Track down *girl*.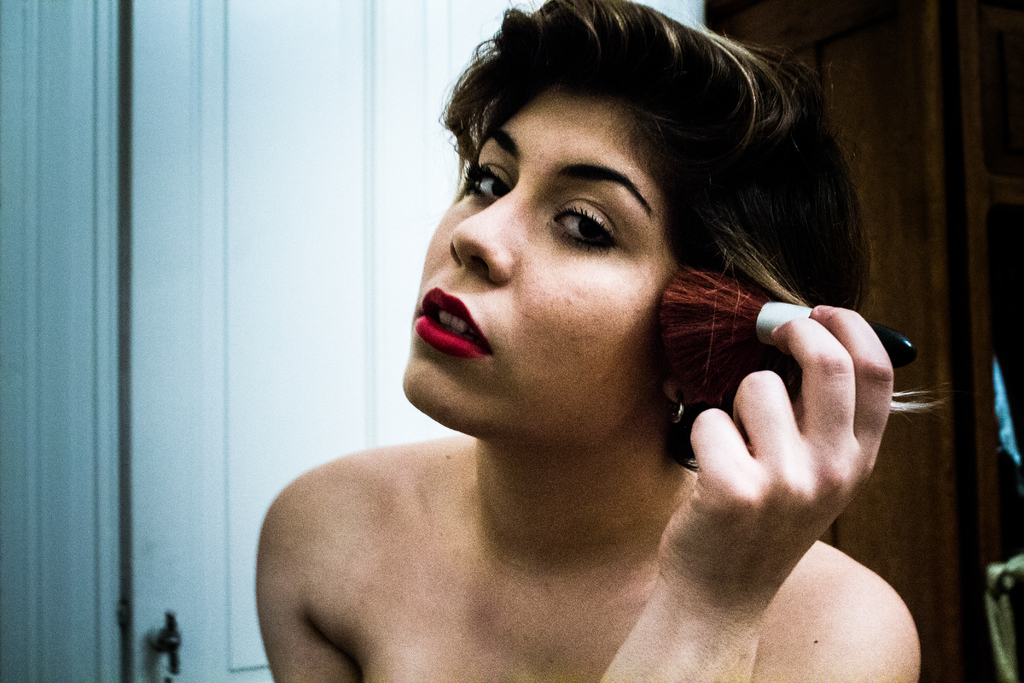
Tracked to [x1=253, y1=0, x2=955, y2=682].
